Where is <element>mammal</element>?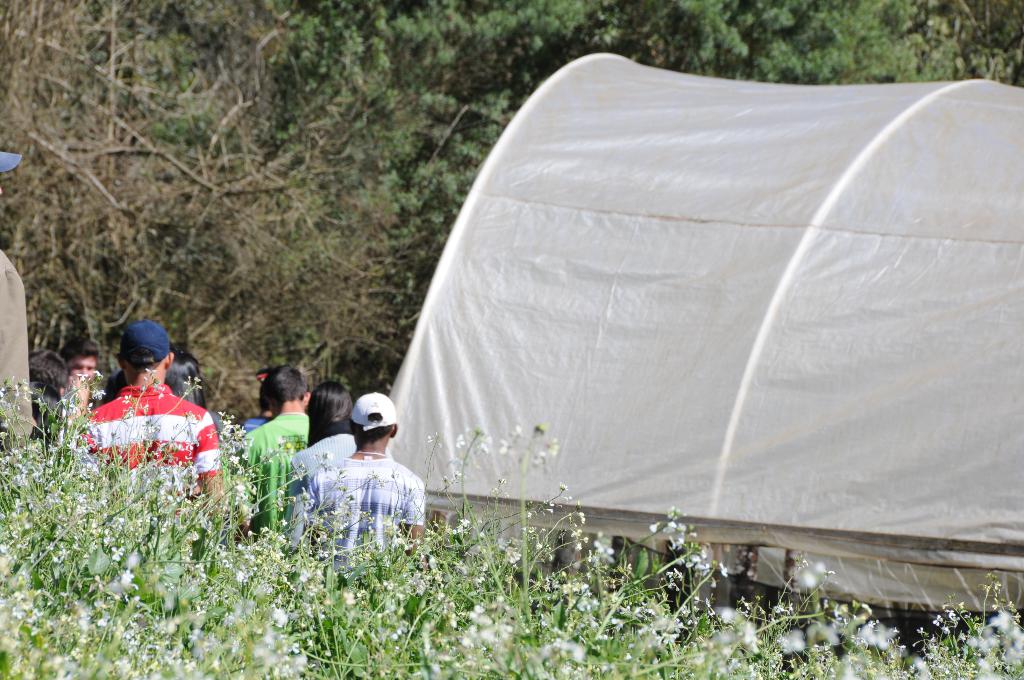
bbox(281, 382, 394, 558).
